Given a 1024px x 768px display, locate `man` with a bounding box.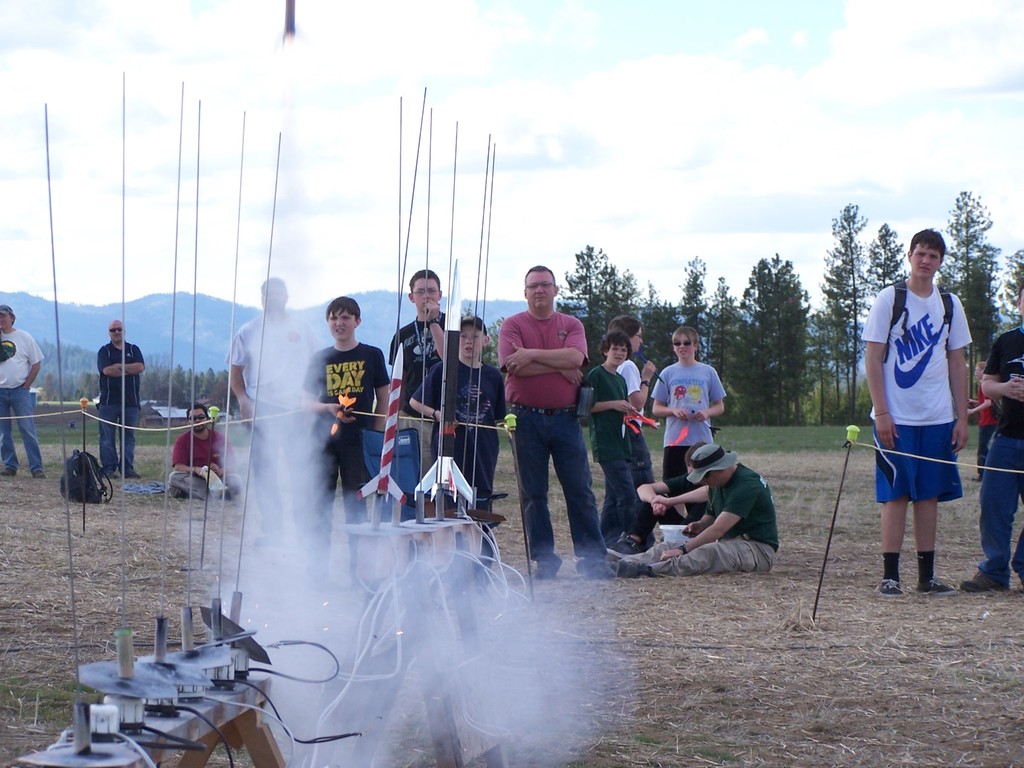
Located: region(649, 323, 728, 523).
